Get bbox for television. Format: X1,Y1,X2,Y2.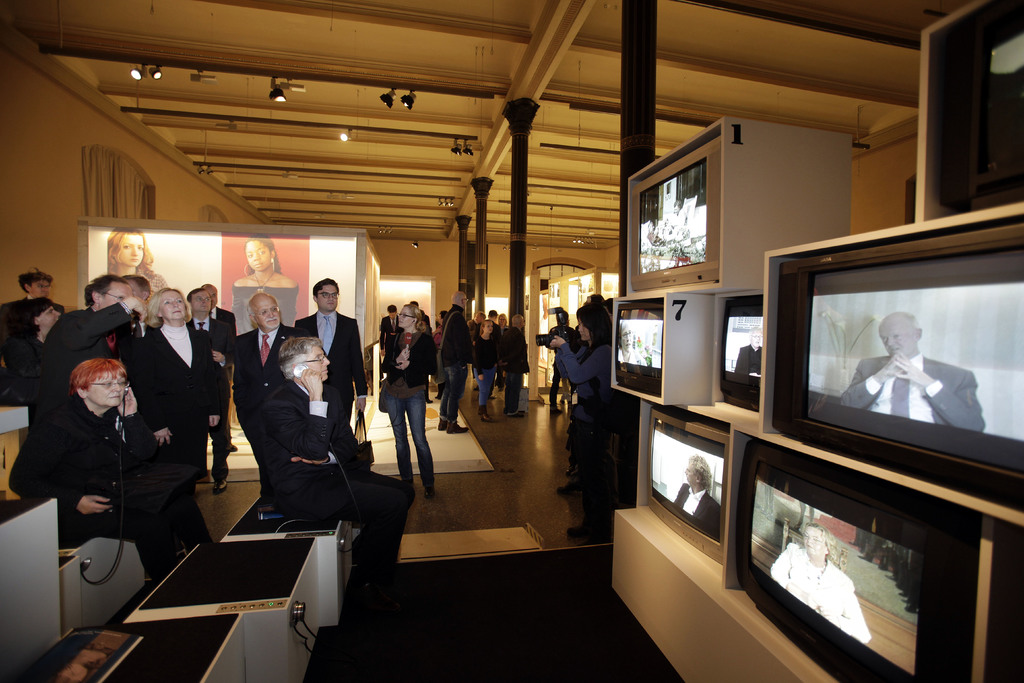
638,414,737,563.
